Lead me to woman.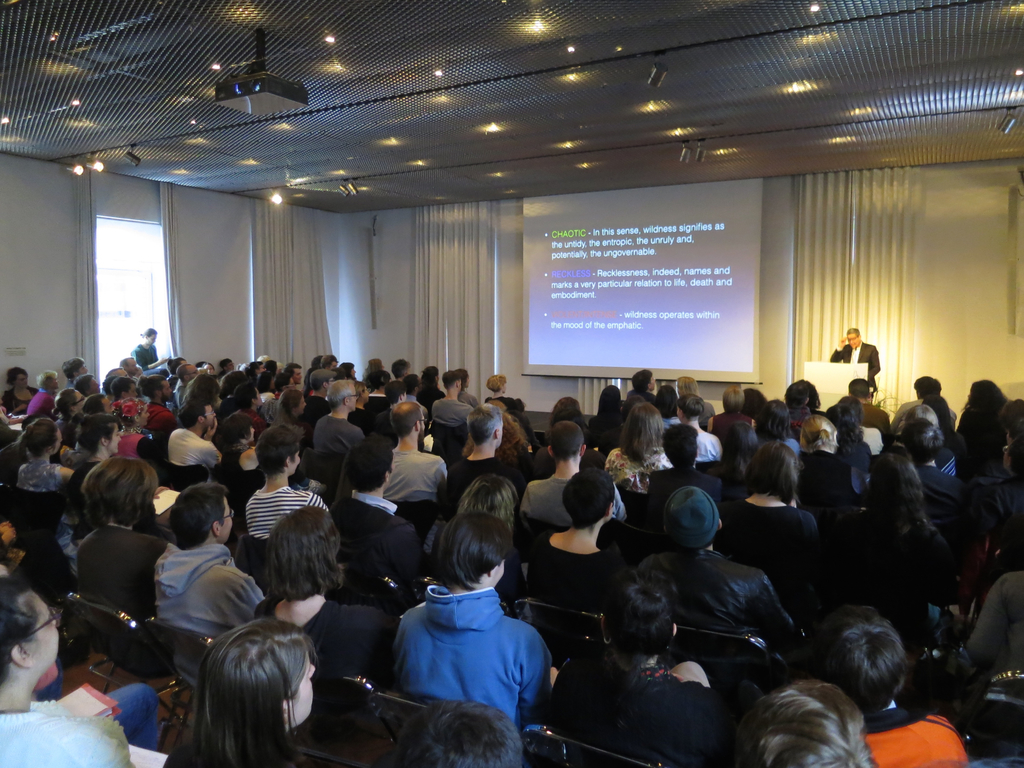
Lead to {"x1": 12, "y1": 418, "x2": 72, "y2": 557}.
